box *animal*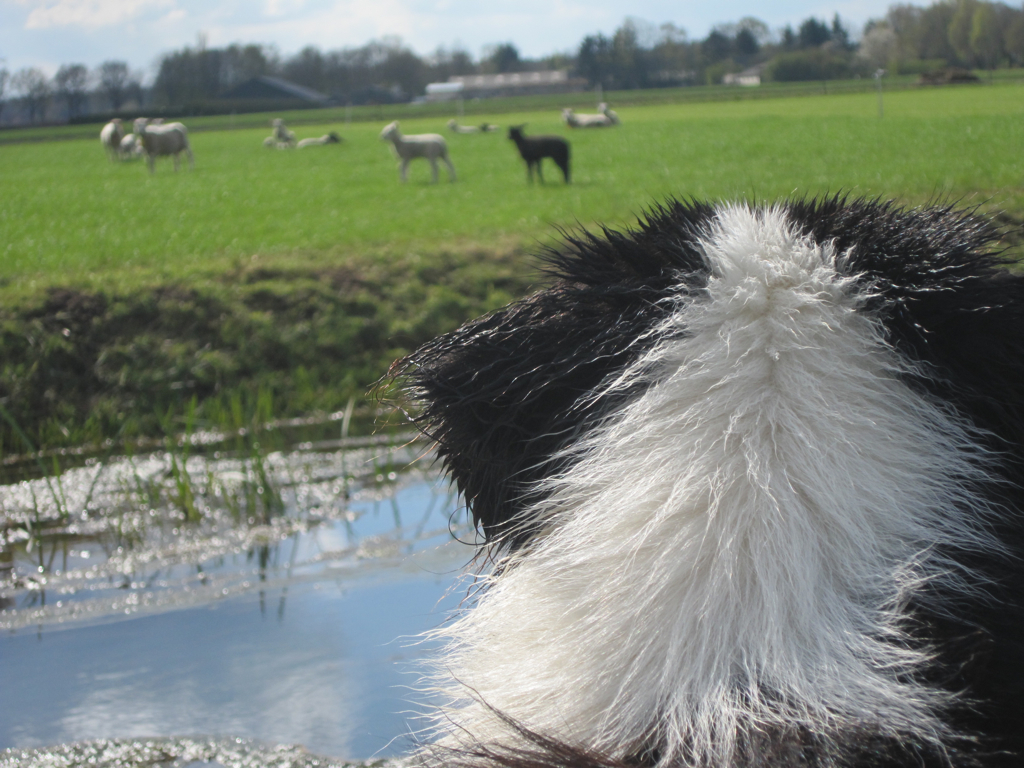
(left=506, top=116, right=576, bottom=183)
